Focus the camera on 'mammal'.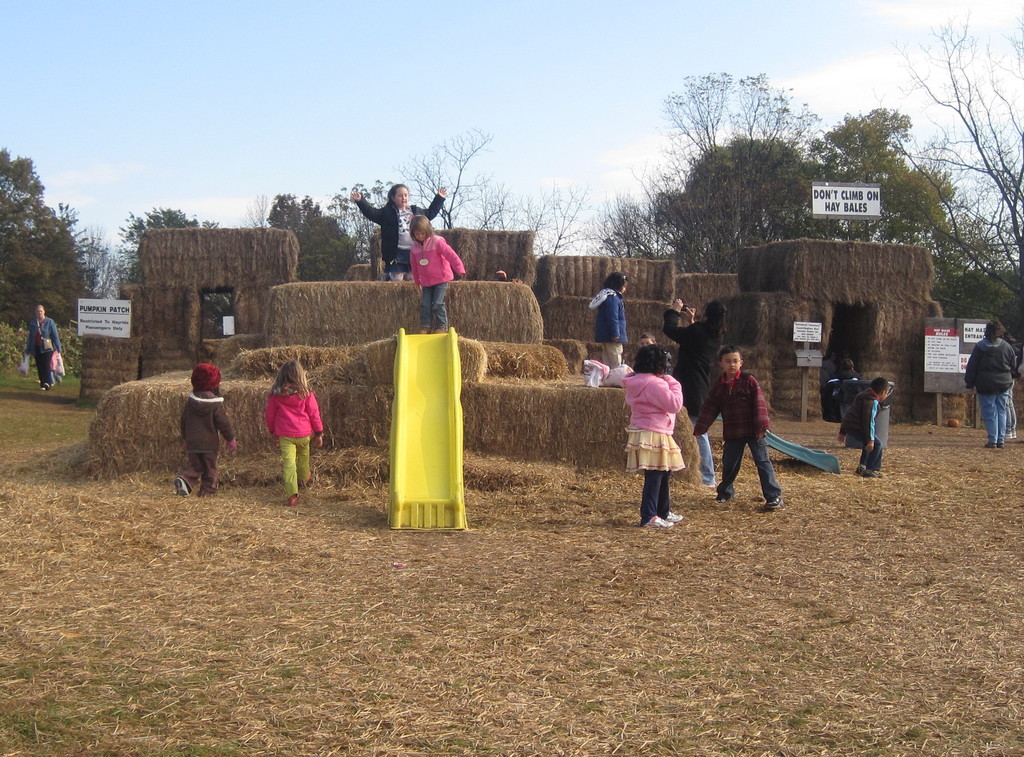
Focus region: box(176, 364, 234, 500).
